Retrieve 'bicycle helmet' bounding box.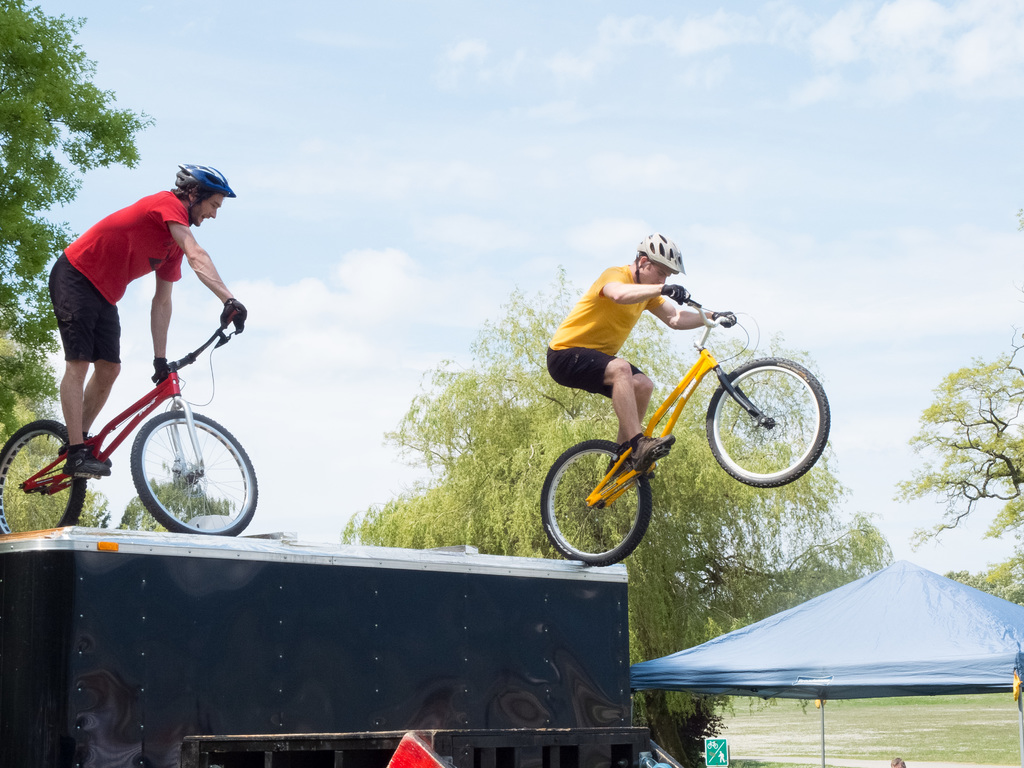
Bounding box: [left=633, top=230, right=691, bottom=286].
